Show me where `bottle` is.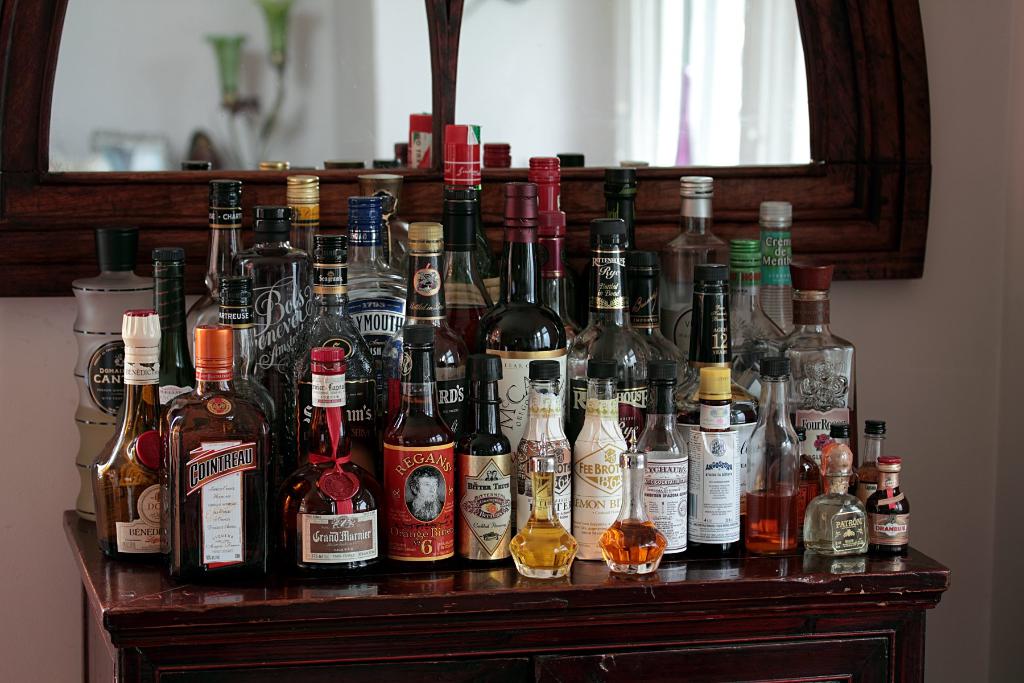
`bottle` is at bbox=[860, 456, 913, 554].
